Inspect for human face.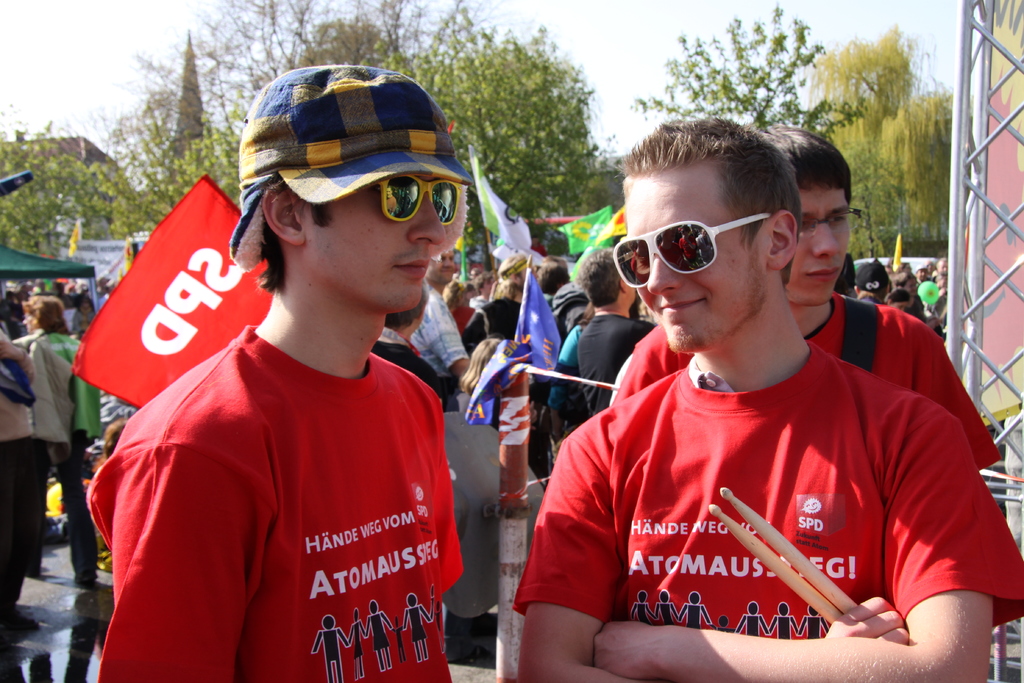
Inspection: x1=628 y1=163 x2=764 y2=355.
